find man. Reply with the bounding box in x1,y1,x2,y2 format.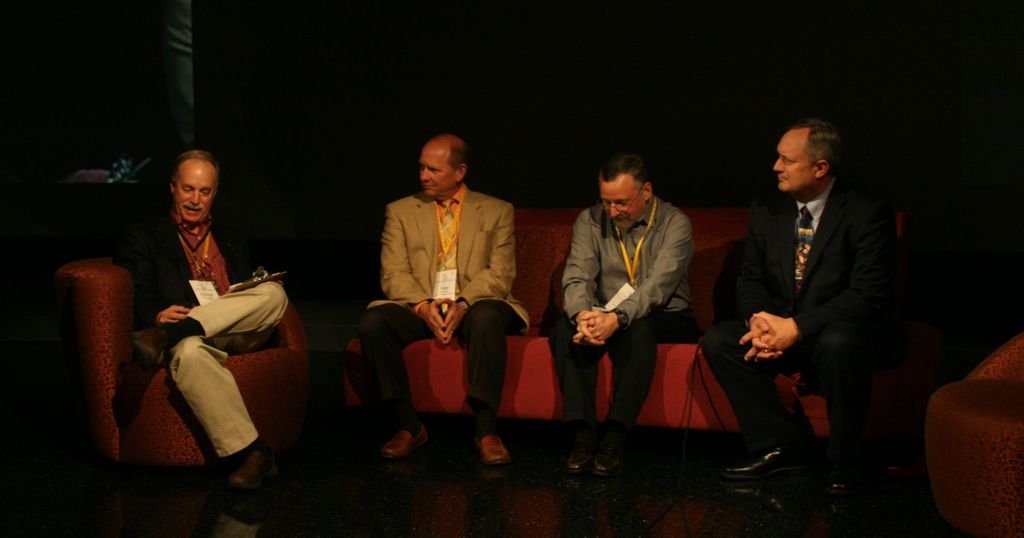
113,147,293,500.
